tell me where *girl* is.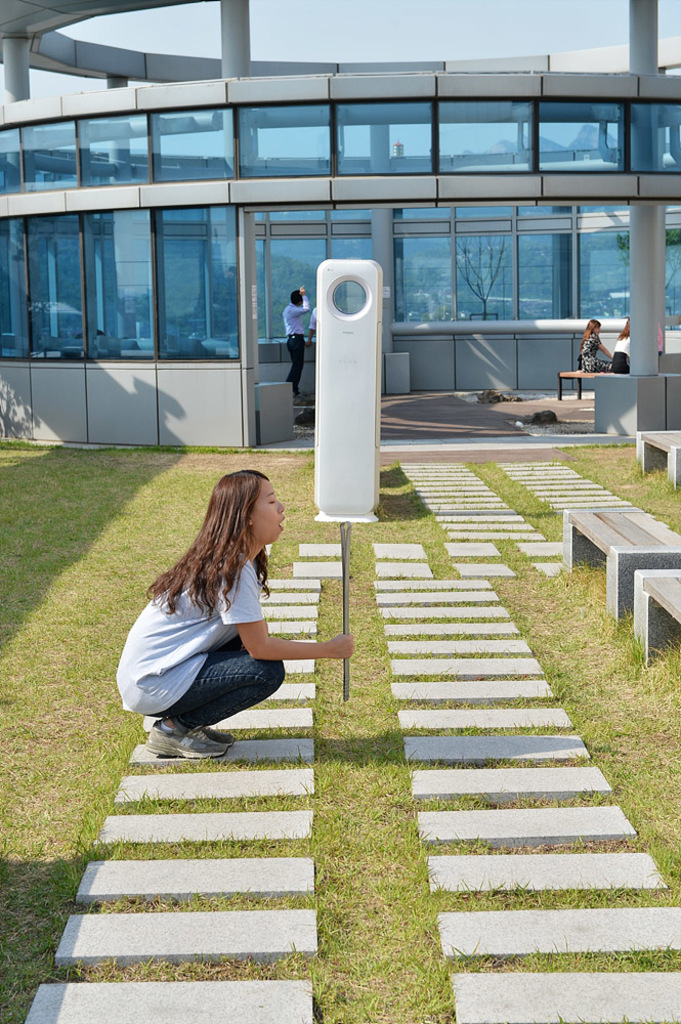
*girl* is at bbox=[114, 464, 357, 759].
